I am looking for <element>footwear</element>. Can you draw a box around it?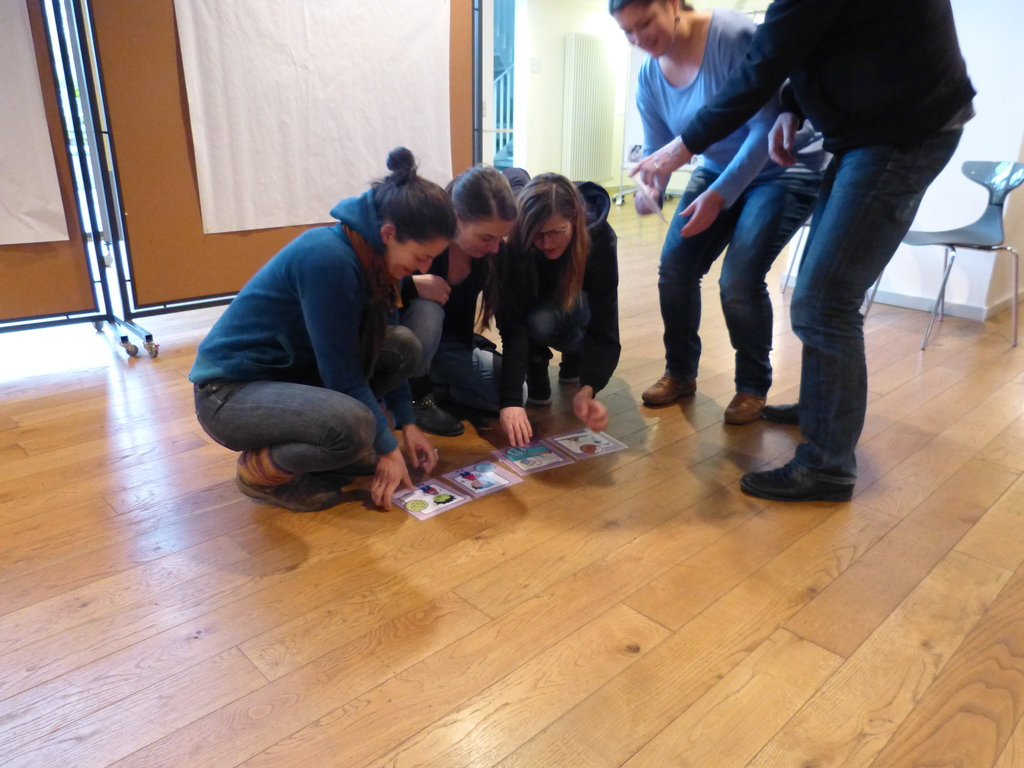
Sure, the bounding box is detection(235, 474, 345, 515).
